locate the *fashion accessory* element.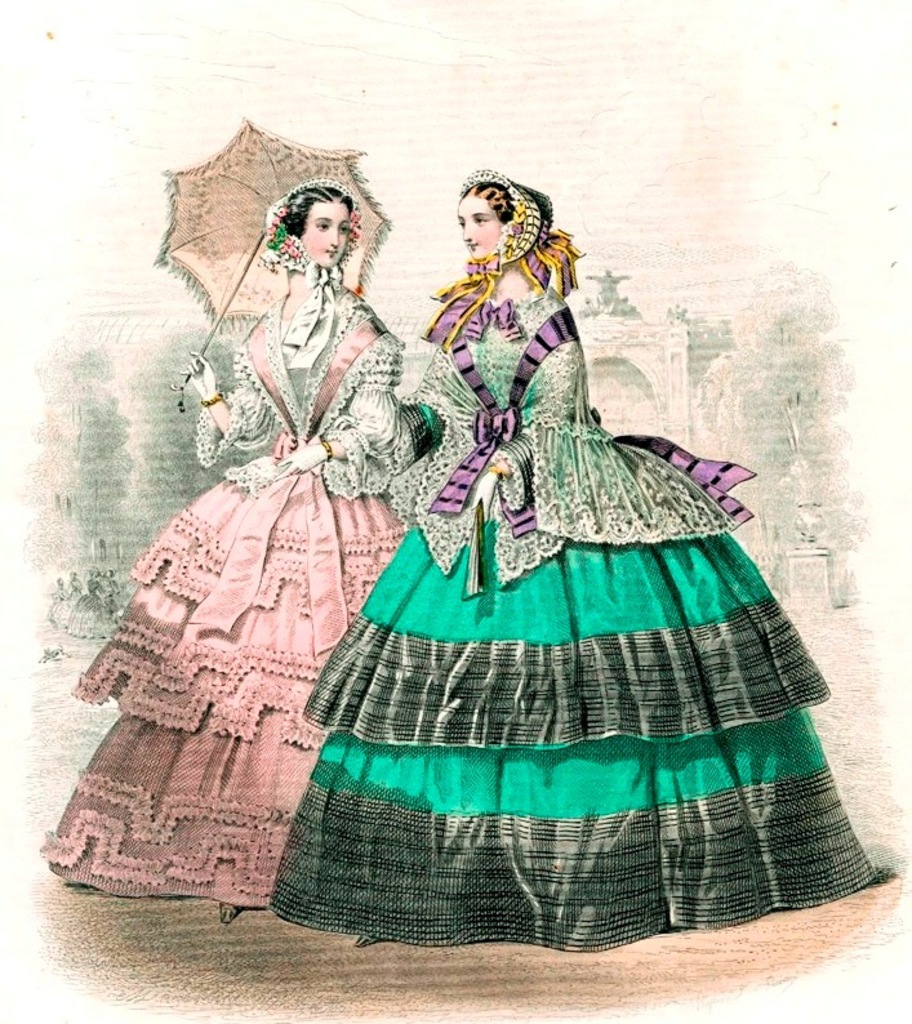
Element bbox: bbox=(430, 166, 582, 304).
